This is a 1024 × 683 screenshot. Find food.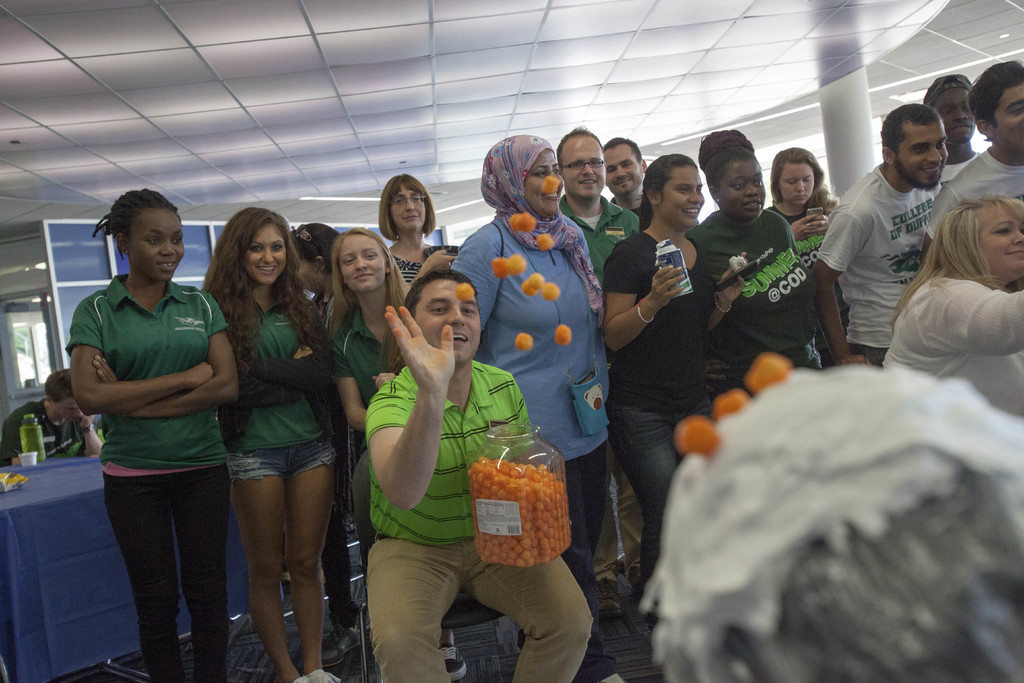
Bounding box: (534, 229, 556, 251).
